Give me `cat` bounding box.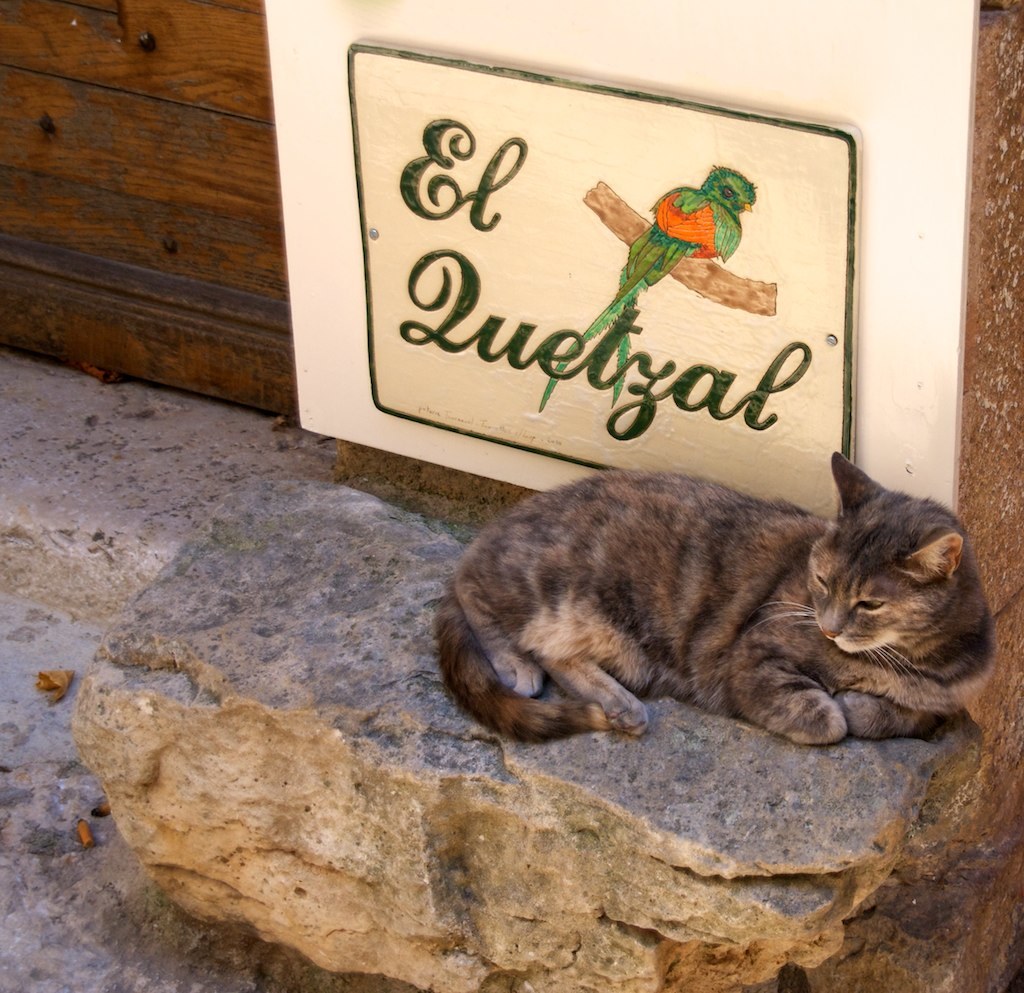
[418, 448, 1002, 739].
